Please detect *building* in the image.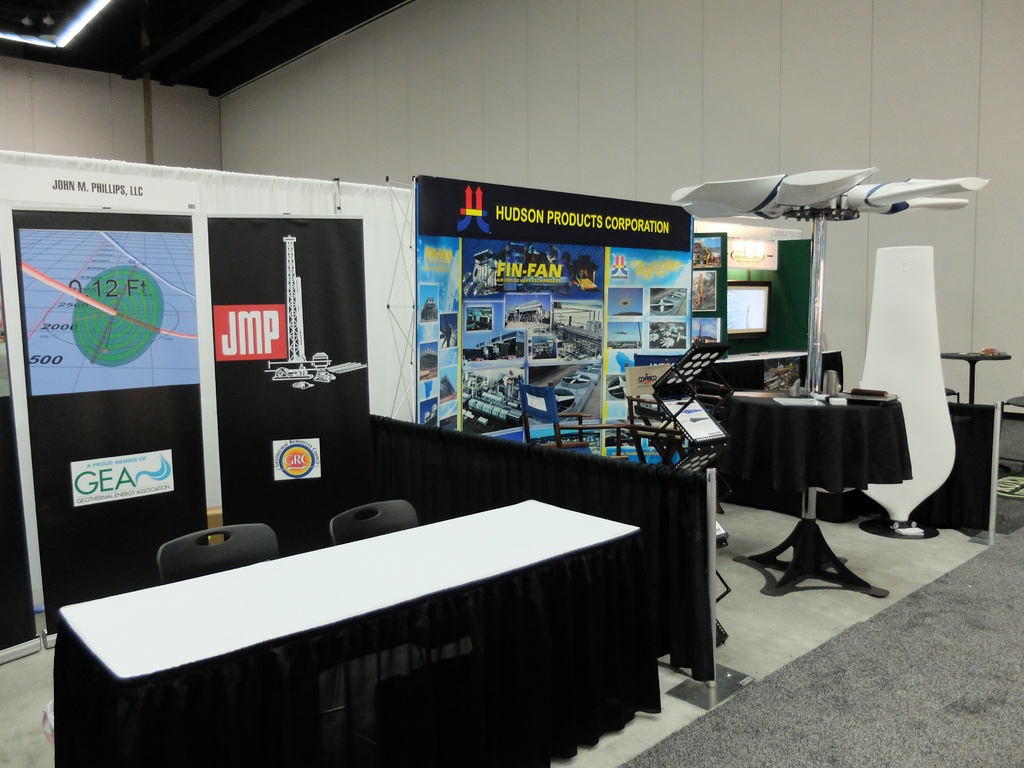
{"left": 0, "top": 0, "right": 1023, "bottom": 767}.
